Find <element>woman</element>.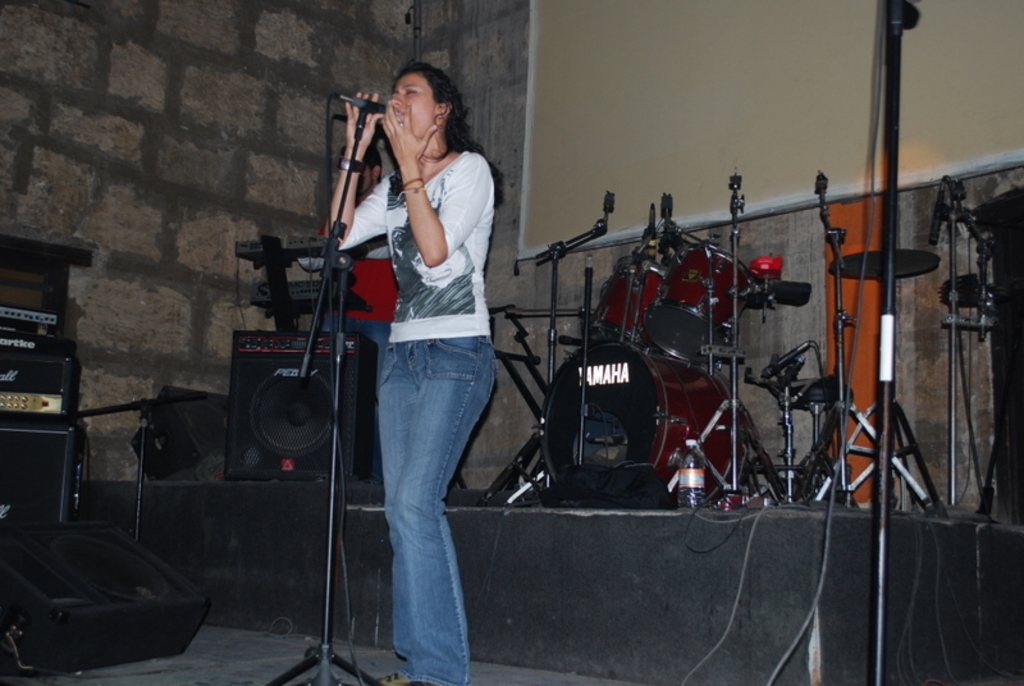
(x1=316, y1=59, x2=495, y2=685).
